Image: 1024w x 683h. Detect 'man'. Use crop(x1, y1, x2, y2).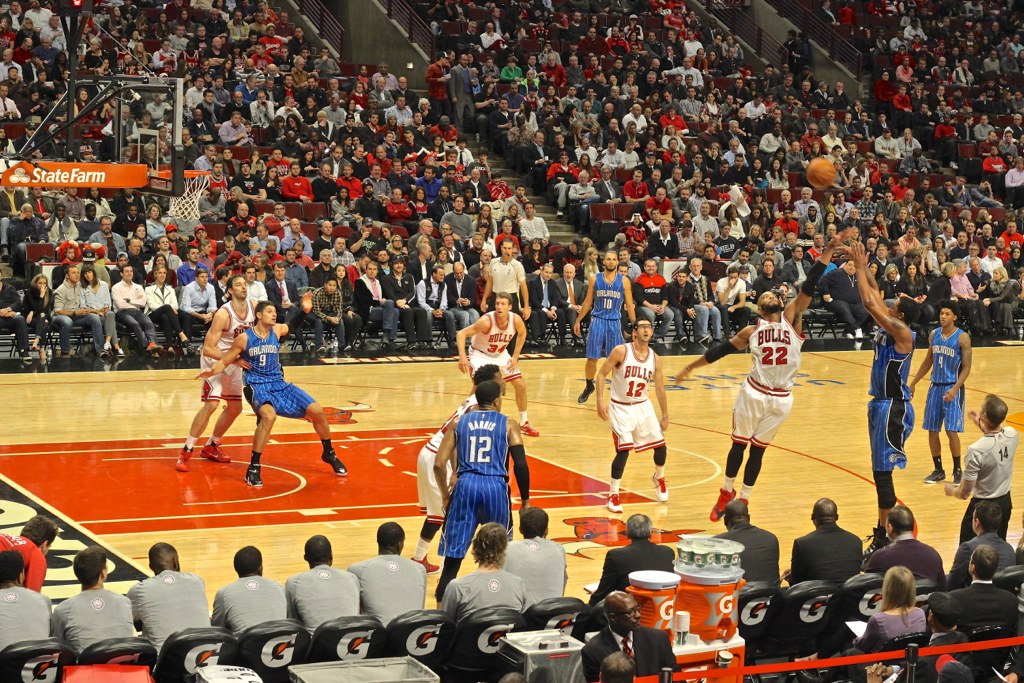
crop(984, 245, 1006, 283).
